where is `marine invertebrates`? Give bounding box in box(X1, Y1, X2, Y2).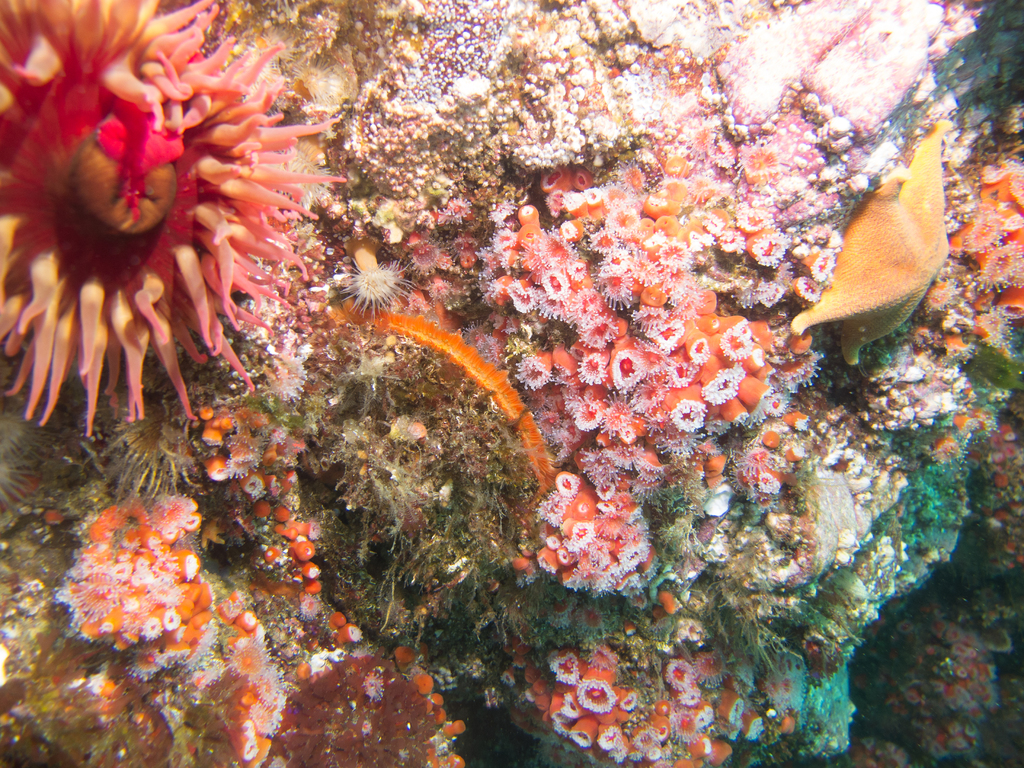
box(328, 618, 369, 650).
